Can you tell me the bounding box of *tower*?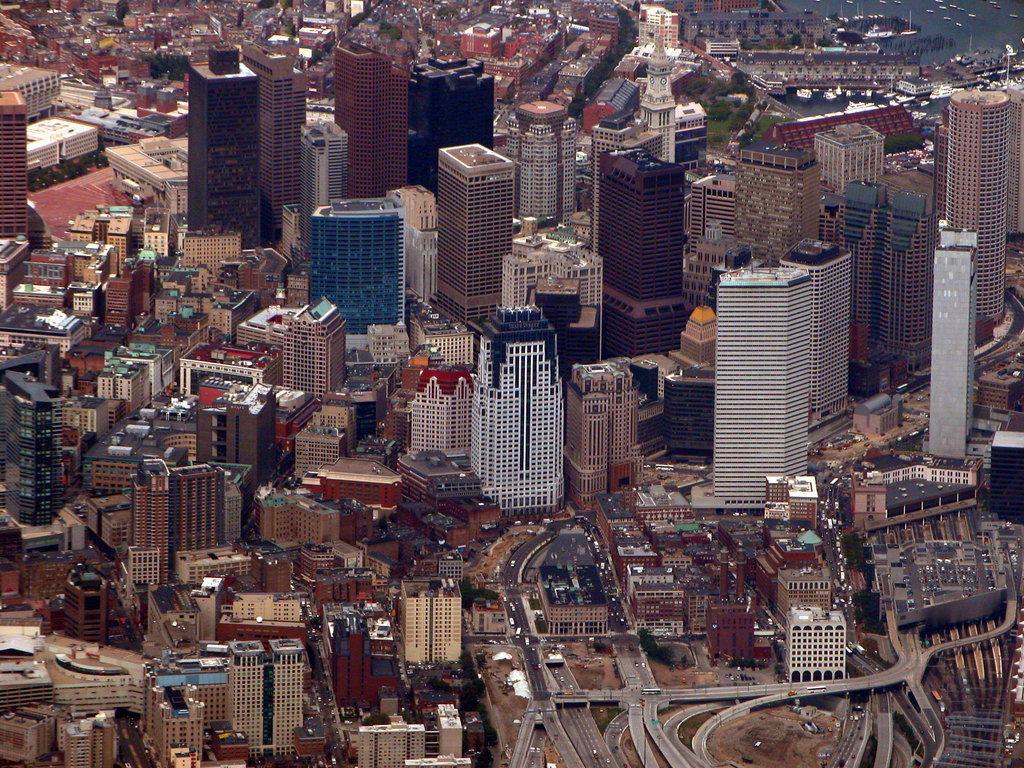
<box>191,35,264,249</box>.
